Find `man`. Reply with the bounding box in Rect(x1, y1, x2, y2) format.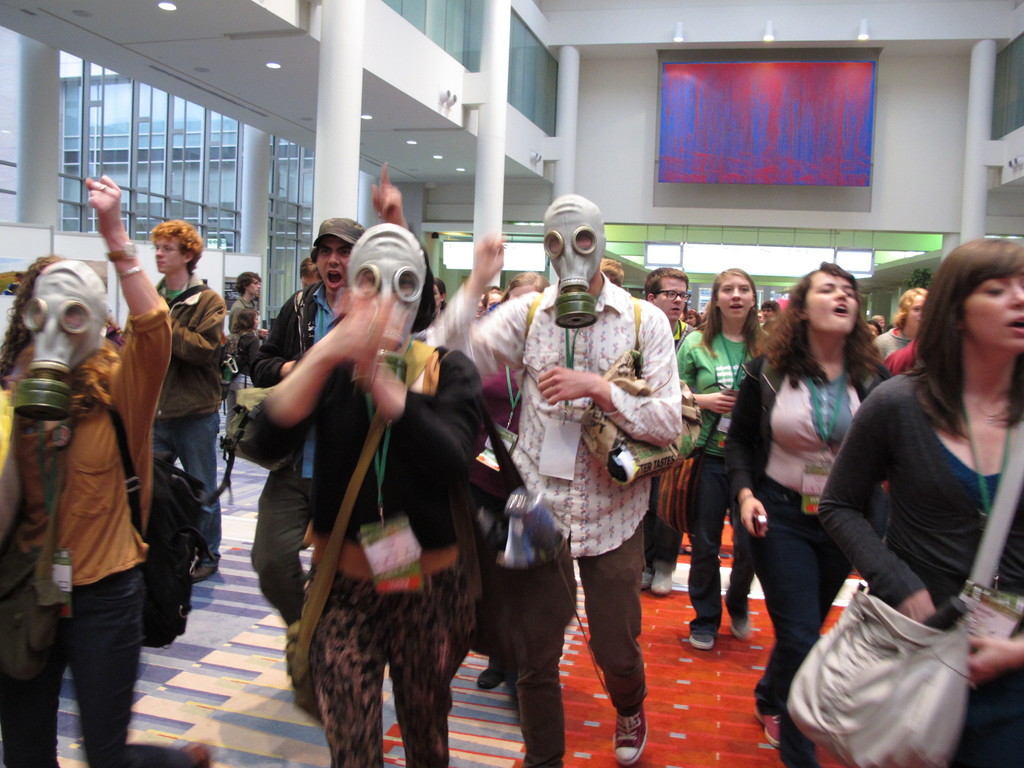
Rect(154, 220, 223, 586).
